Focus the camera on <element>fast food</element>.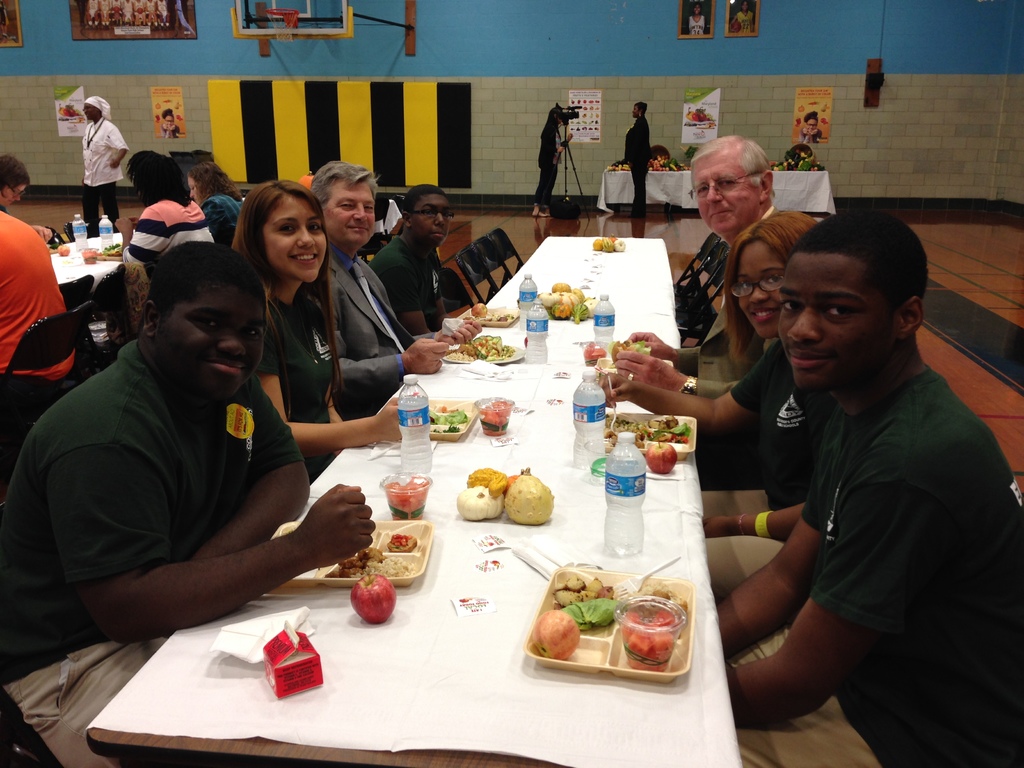
Focus region: 611:338:636:365.
